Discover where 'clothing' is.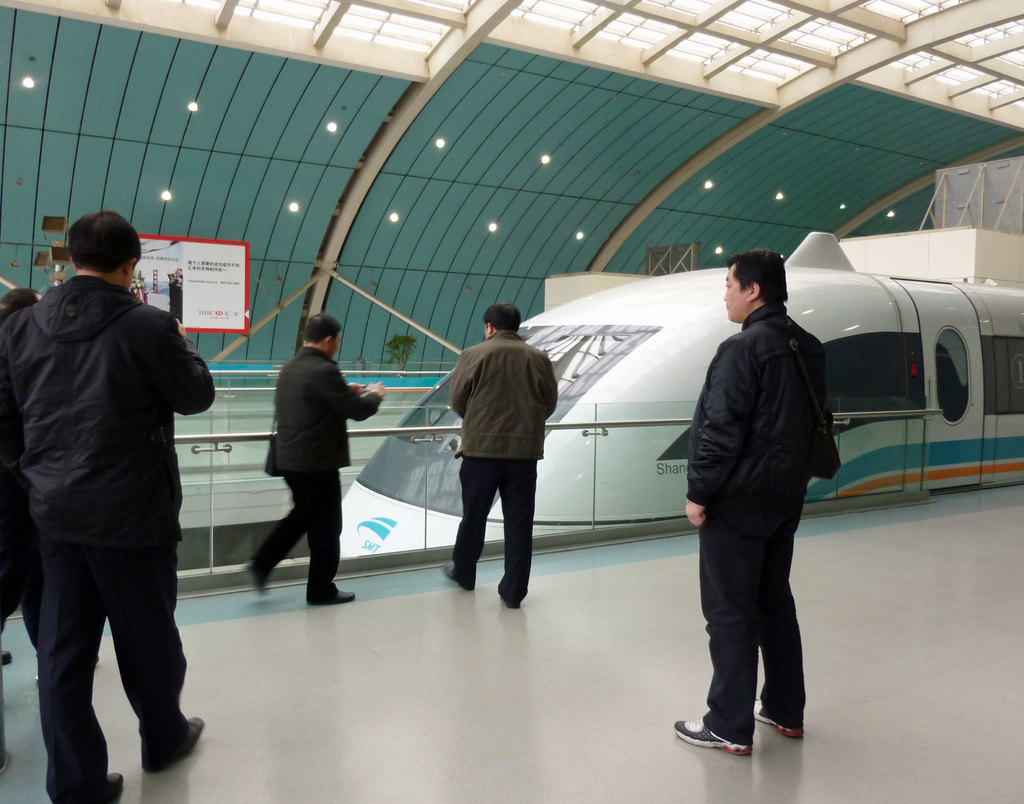
Discovered at bbox(0, 261, 214, 803).
